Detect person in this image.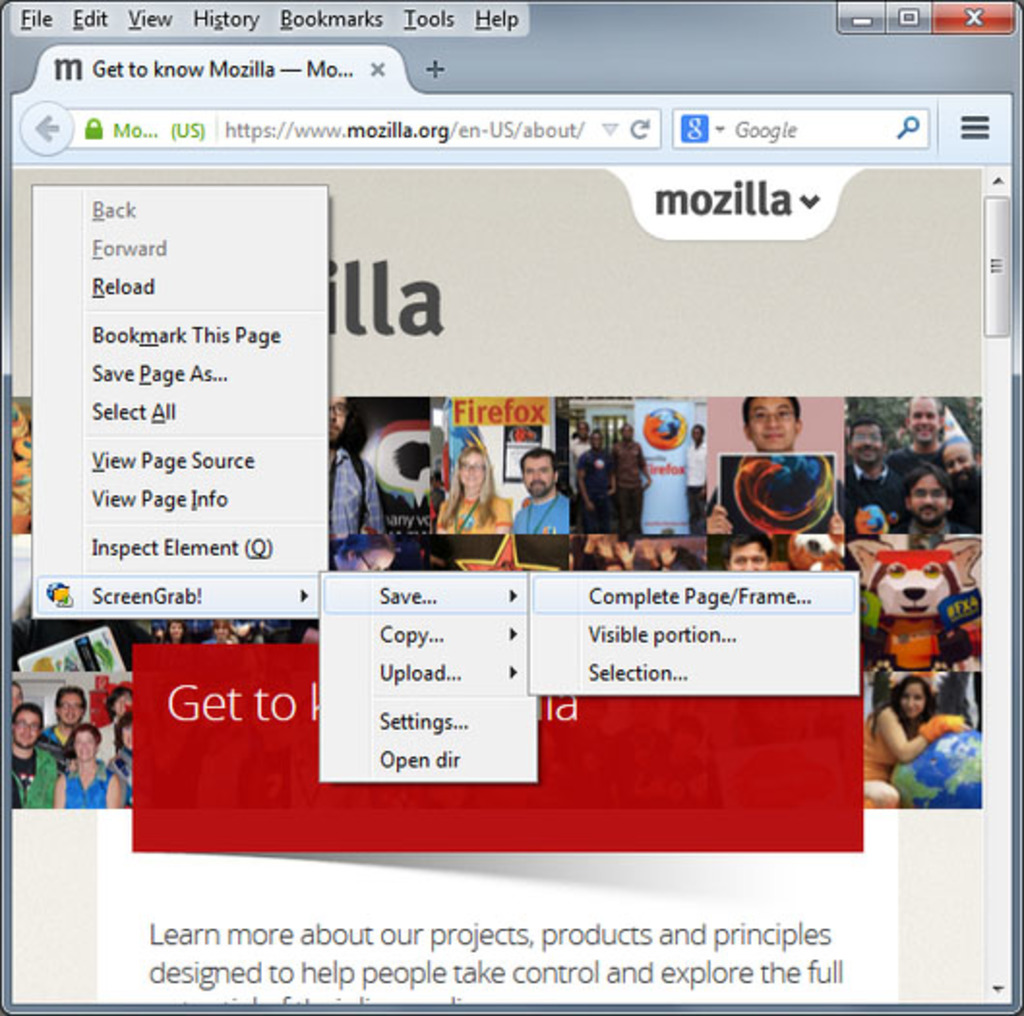
Detection: x1=726 y1=389 x2=830 y2=555.
